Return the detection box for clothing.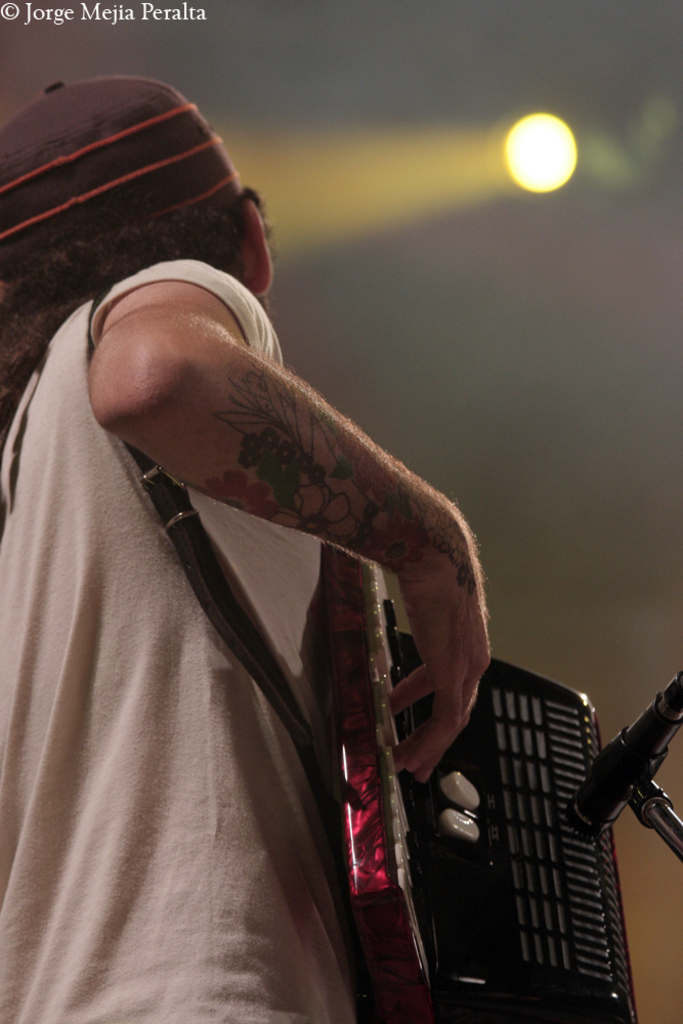
[x1=0, y1=258, x2=358, y2=1023].
